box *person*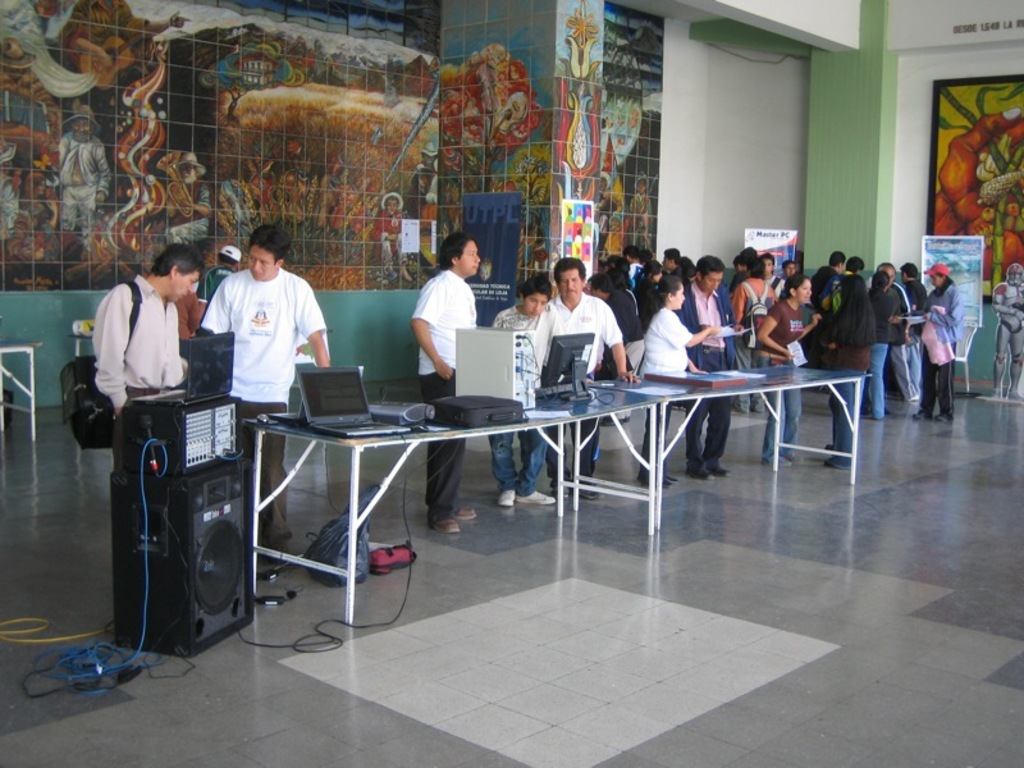
<region>84, 242, 206, 412</region>
